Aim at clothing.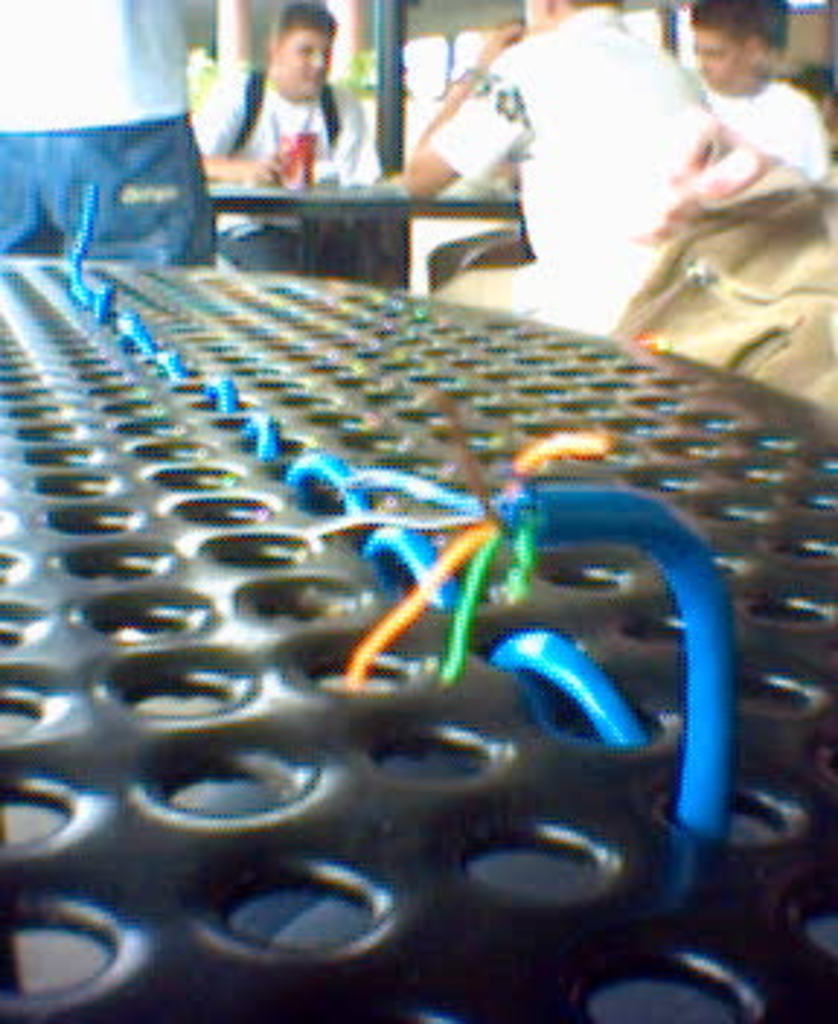
Aimed at <region>227, 38, 358, 172</region>.
